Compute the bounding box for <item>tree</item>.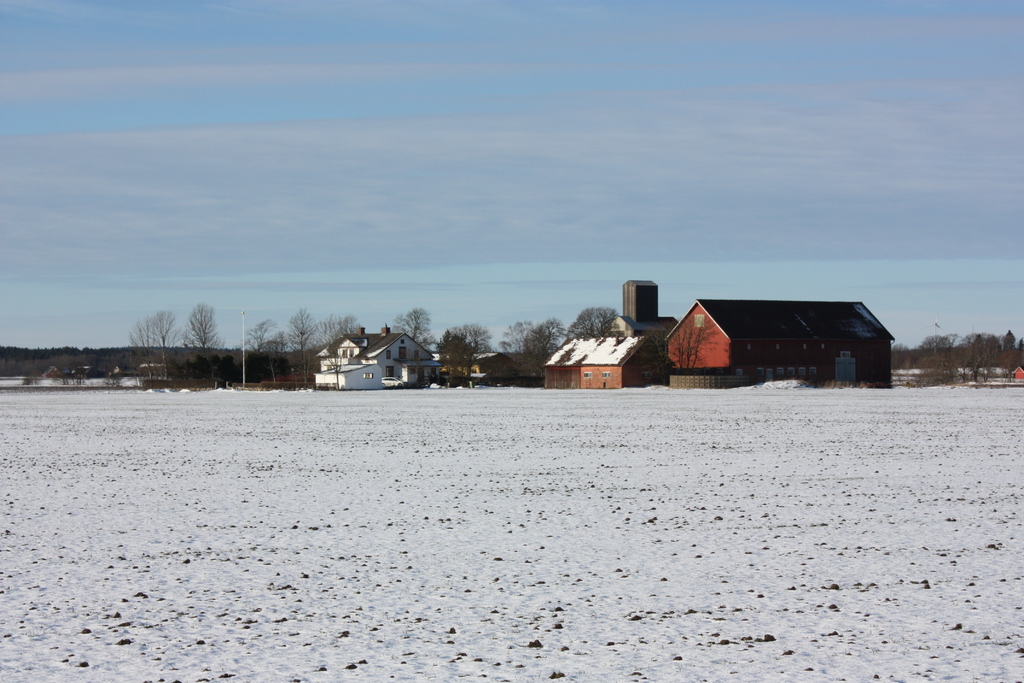
BBox(920, 334, 952, 350).
